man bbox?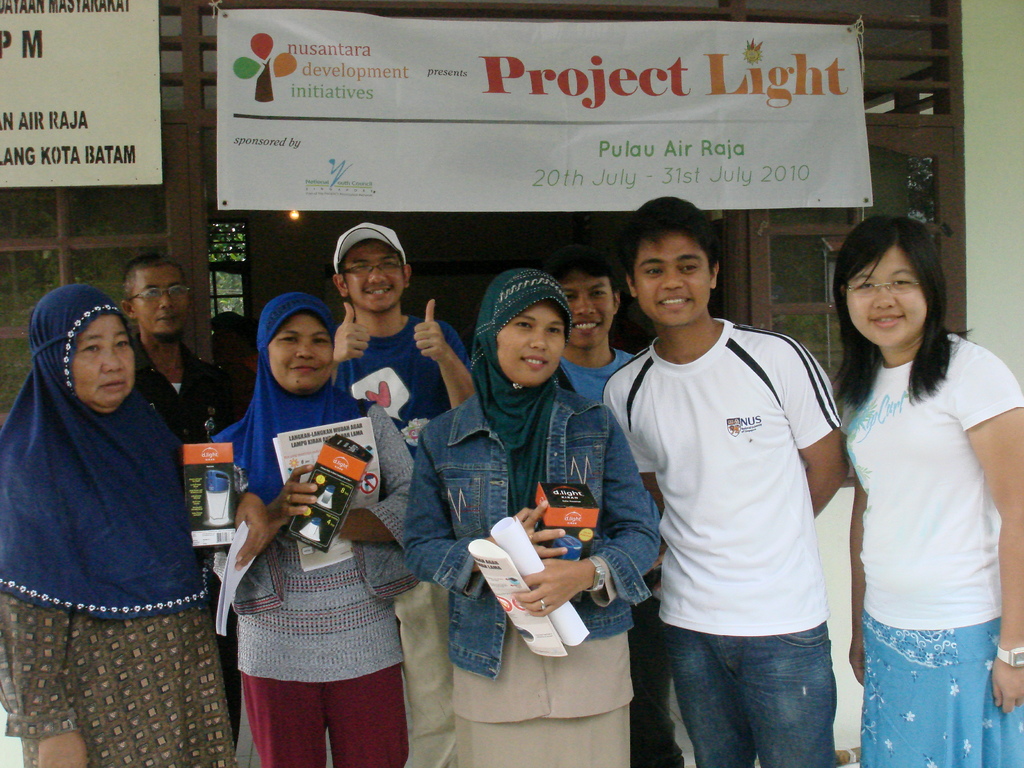
(125, 250, 241, 750)
